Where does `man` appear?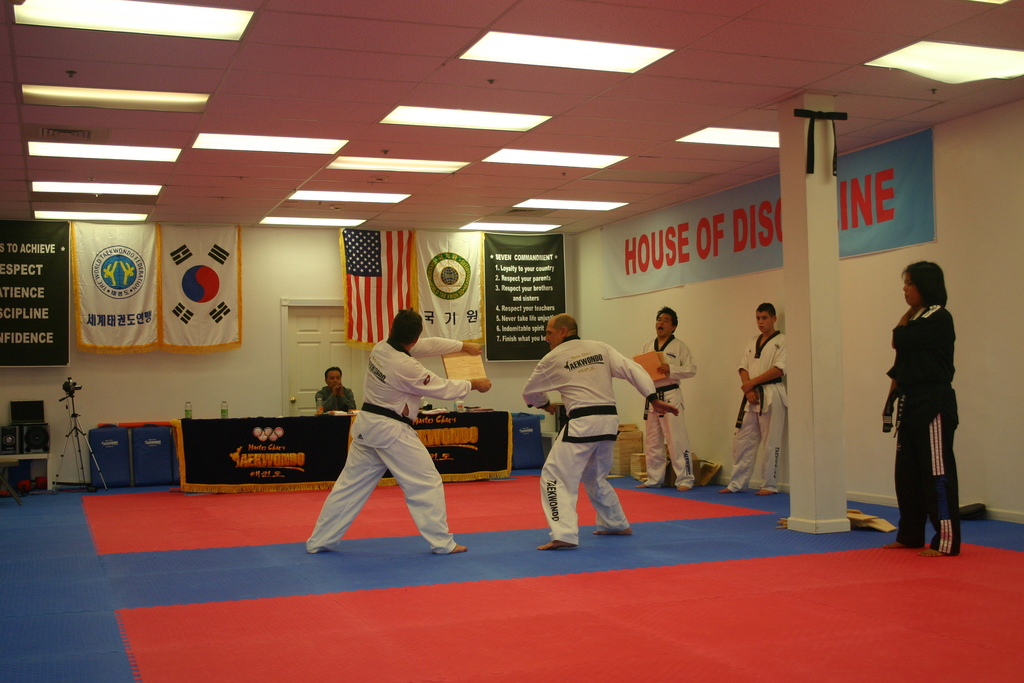
Appears at (305,306,499,558).
